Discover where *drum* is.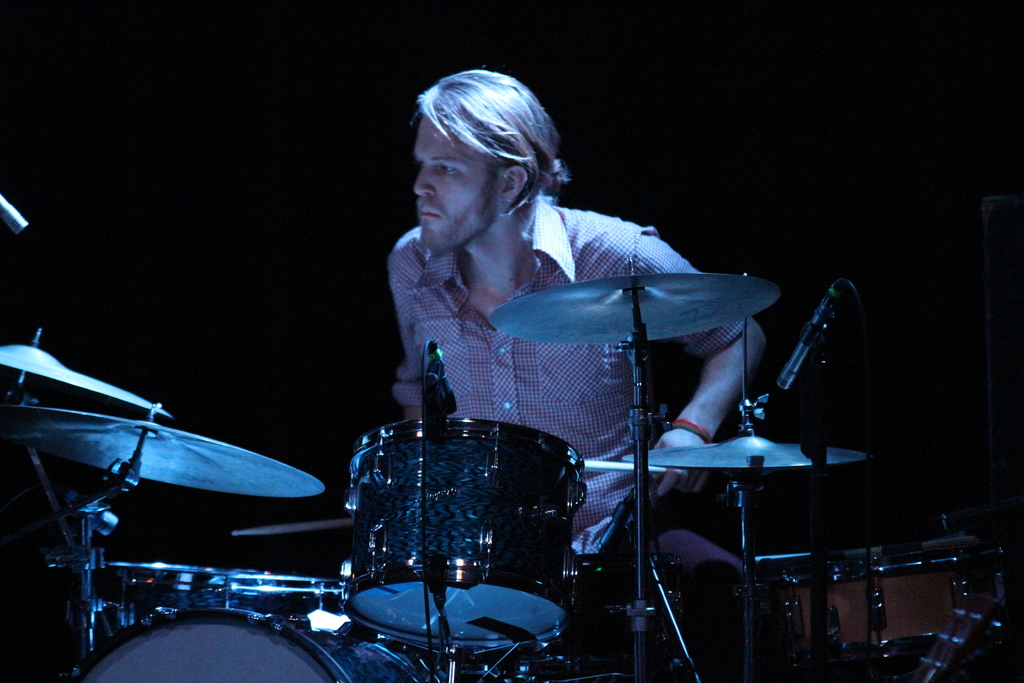
Discovered at crop(346, 422, 583, 648).
